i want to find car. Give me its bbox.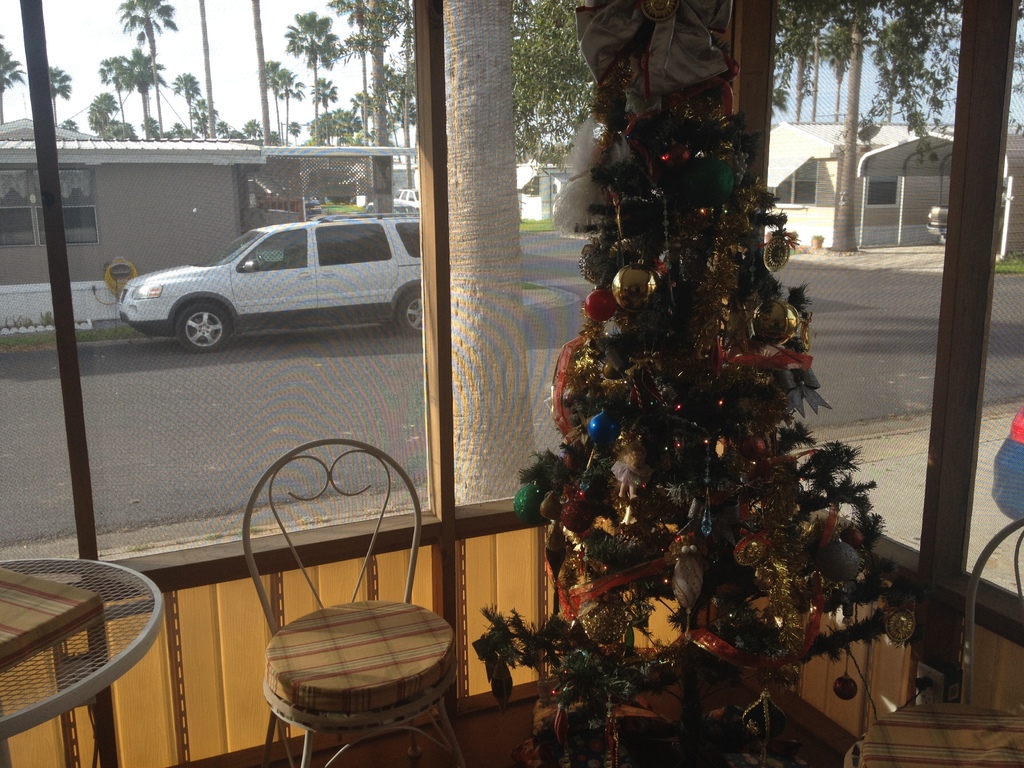
select_region(119, 200, 445, 356).
